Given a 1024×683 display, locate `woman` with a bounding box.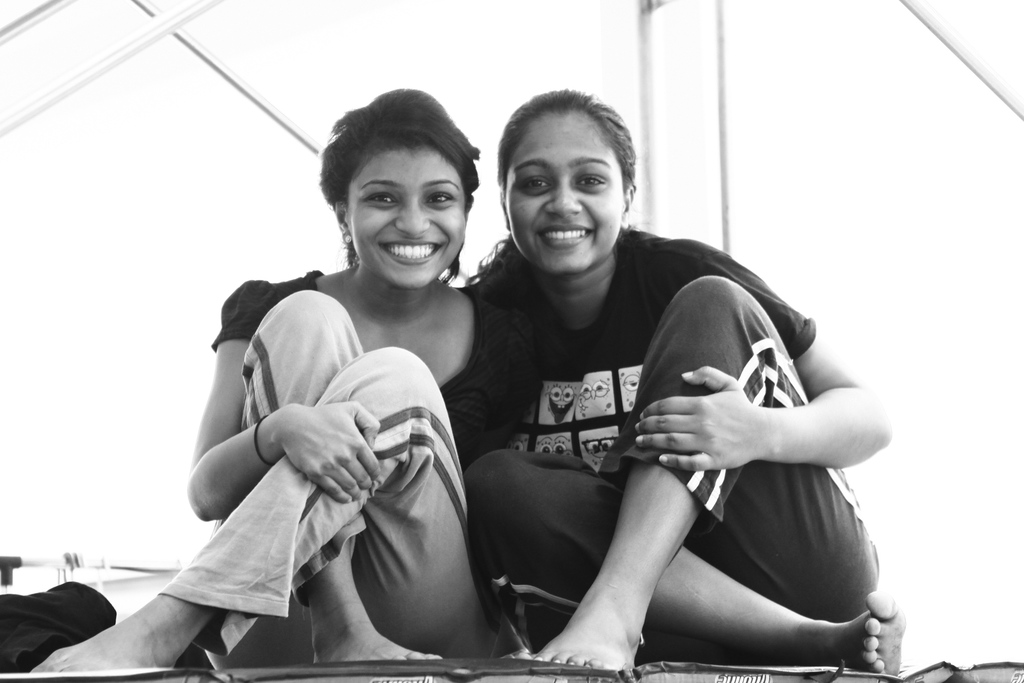
Located: crop(30, 83, 547, 682).
